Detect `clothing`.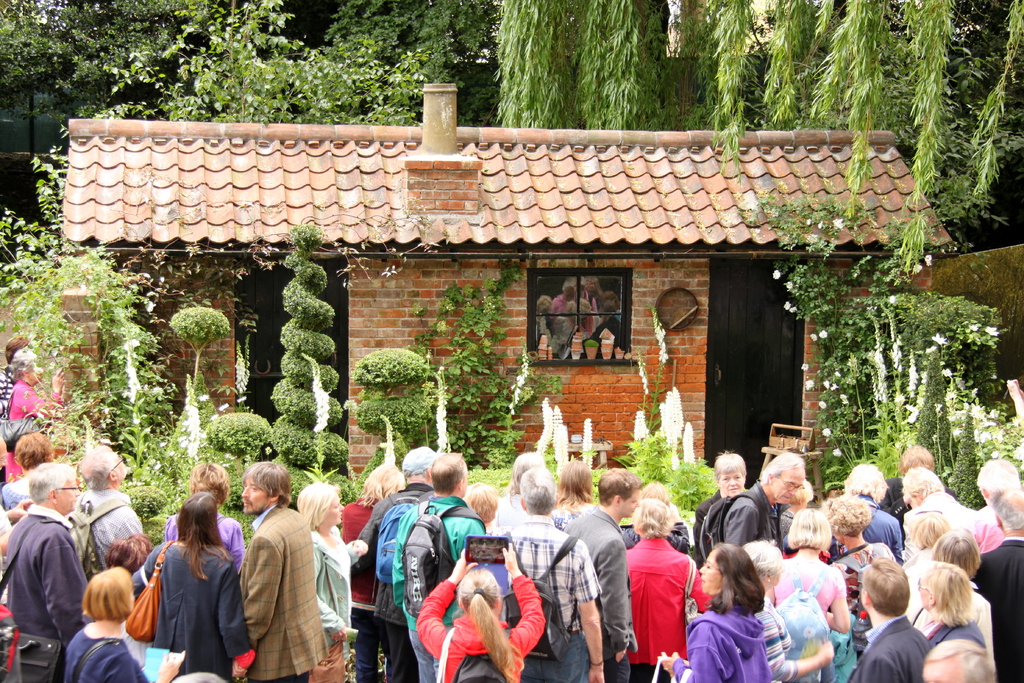
Detected at [left=237, top=504, right=330, bottom=682].
